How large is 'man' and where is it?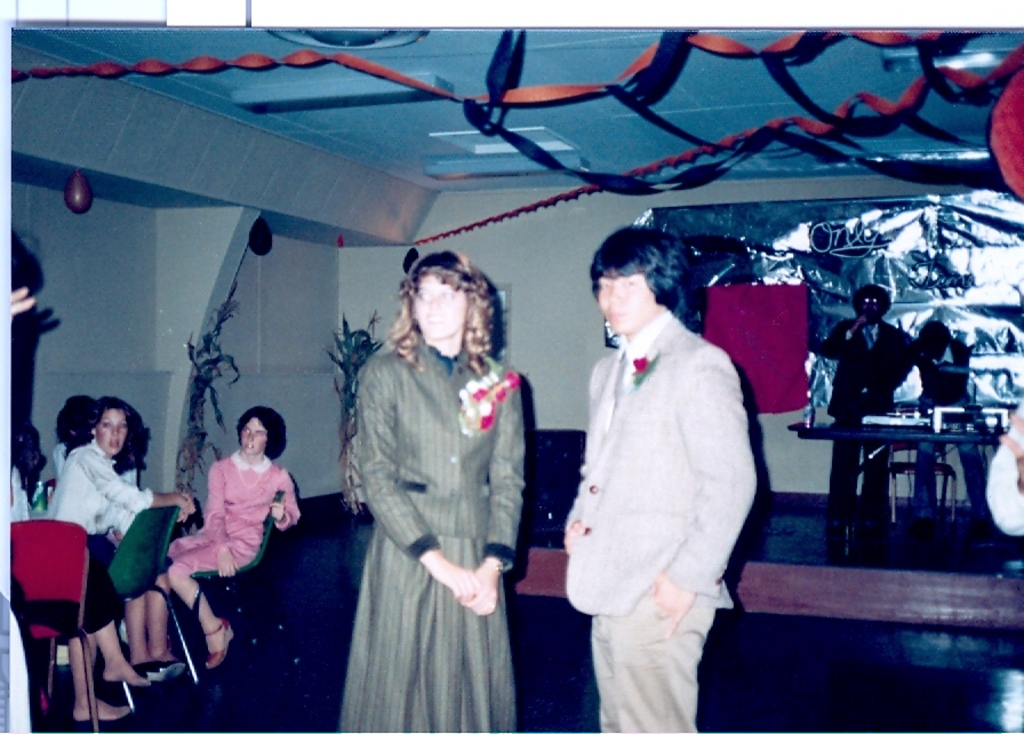
Bounding box: Rect(562, 213, 777, 711).
